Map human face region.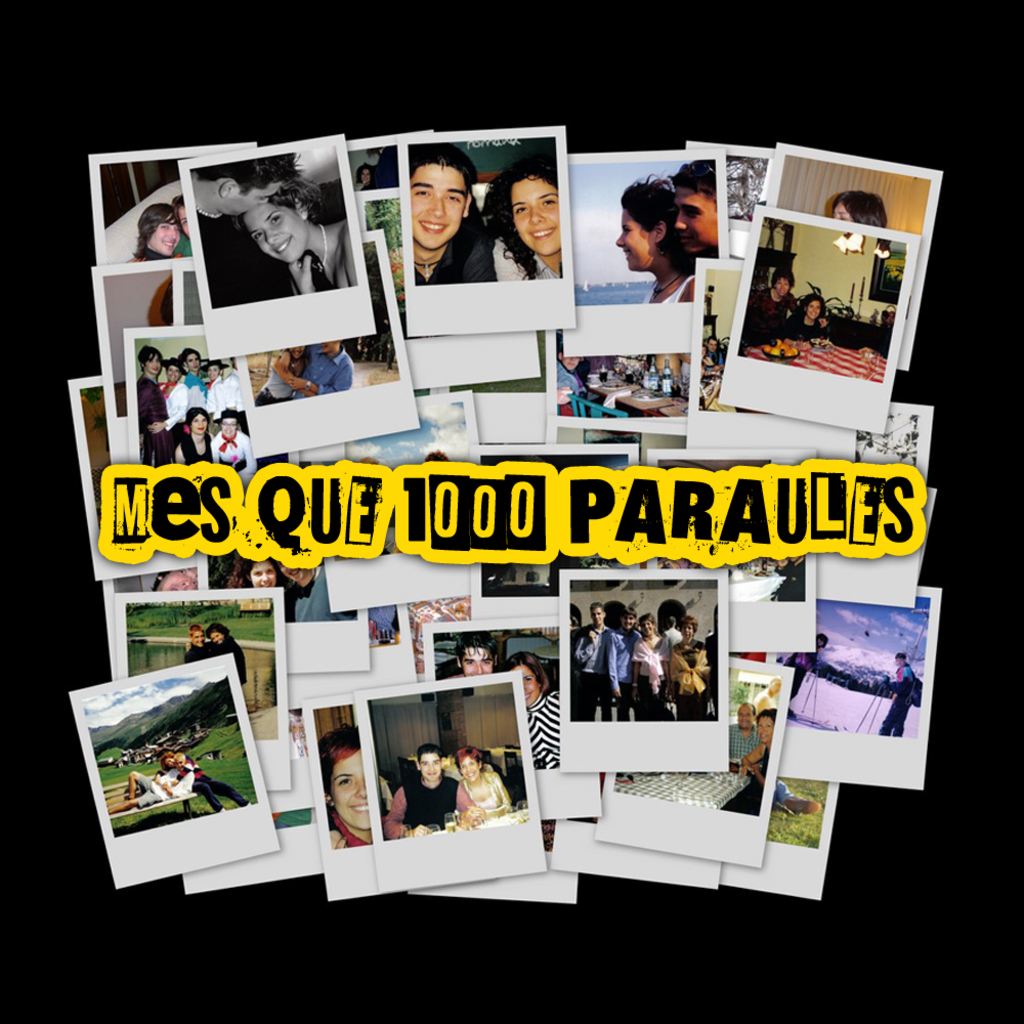
Mapped to <region>801, 302, 817, 325</region>.
